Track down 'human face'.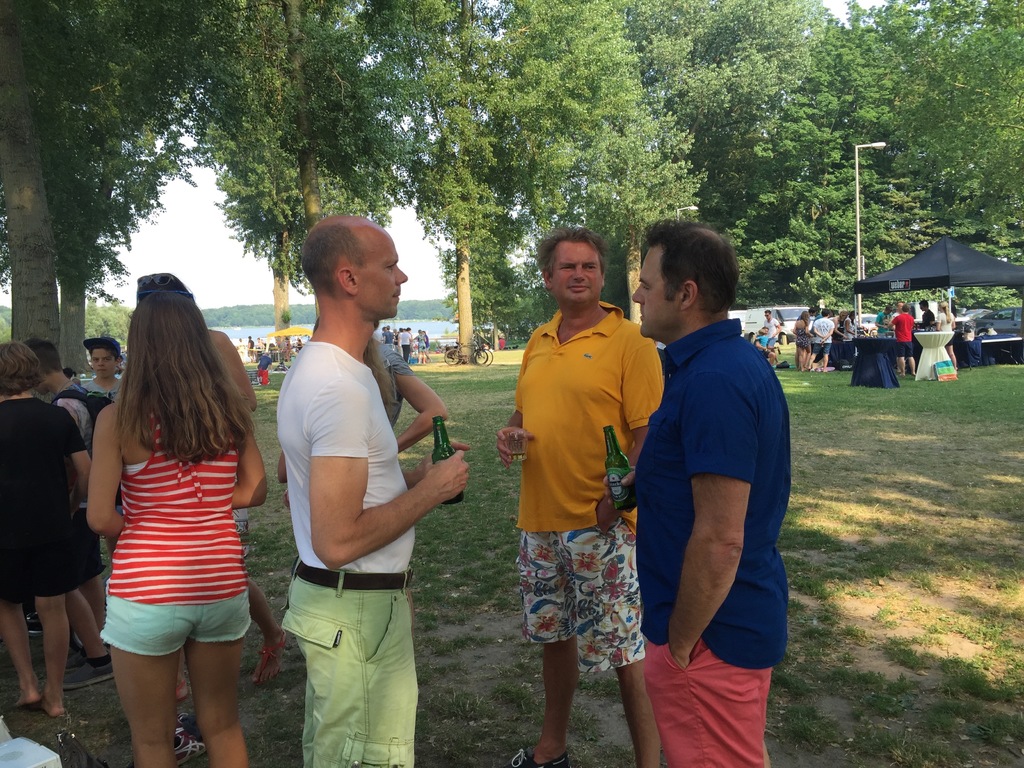
Tracked to <region>257, 336, 262, 342</region>.
